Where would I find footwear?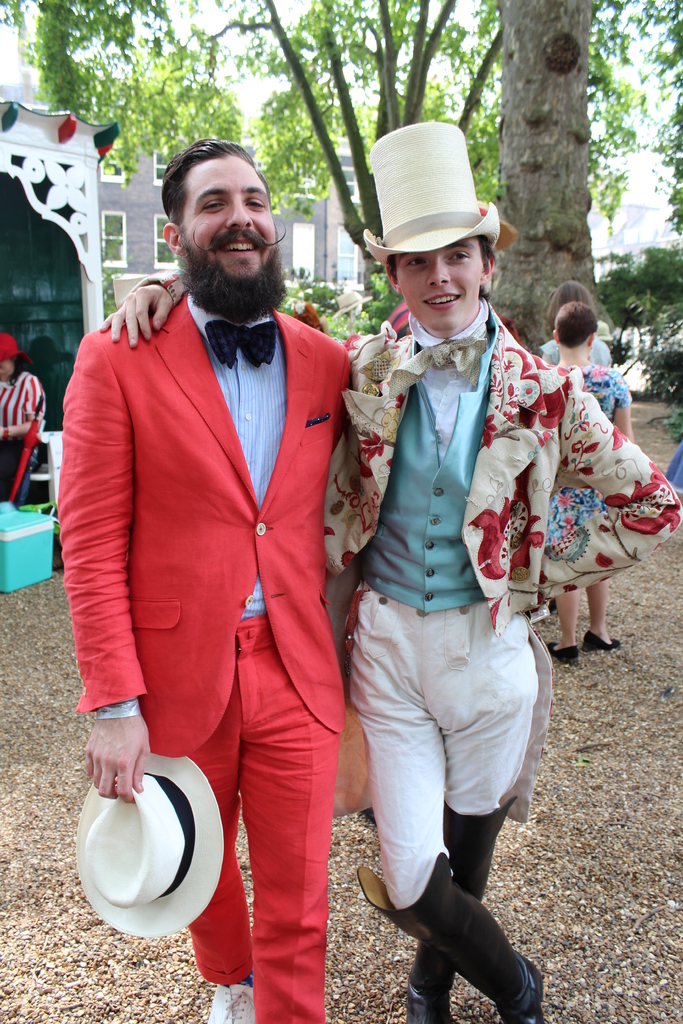
At {"left": 204, "top": 982, "right": 256, "bottom": 1023}.
